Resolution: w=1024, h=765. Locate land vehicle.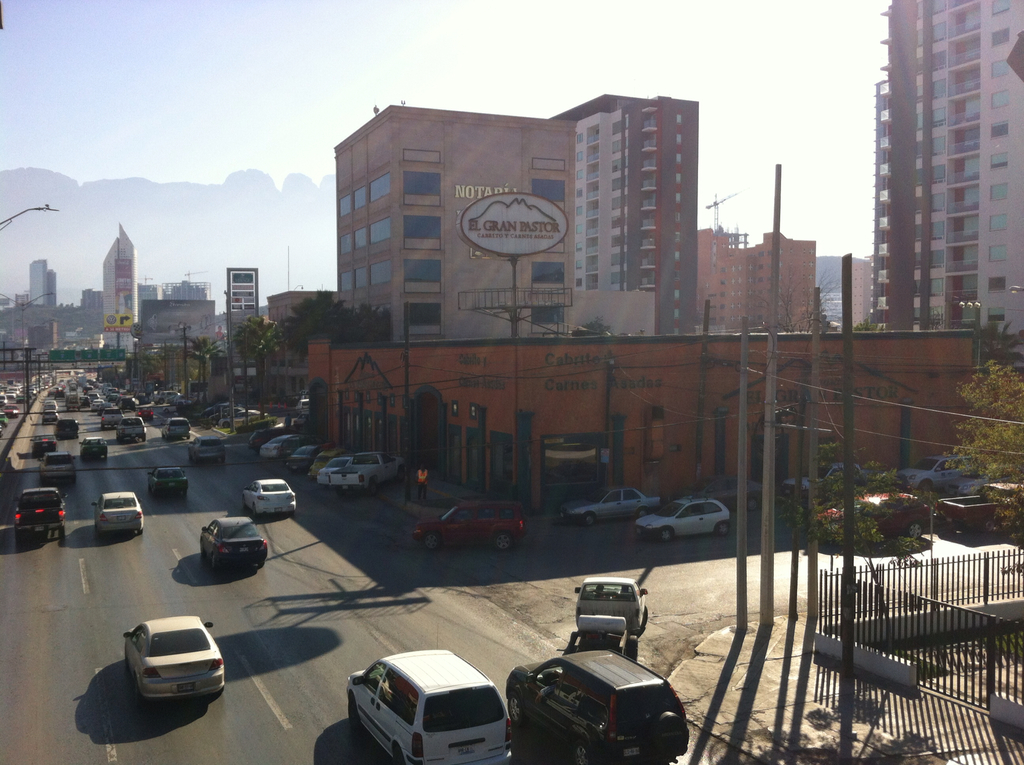
crop(319, 454, 356, 483).
